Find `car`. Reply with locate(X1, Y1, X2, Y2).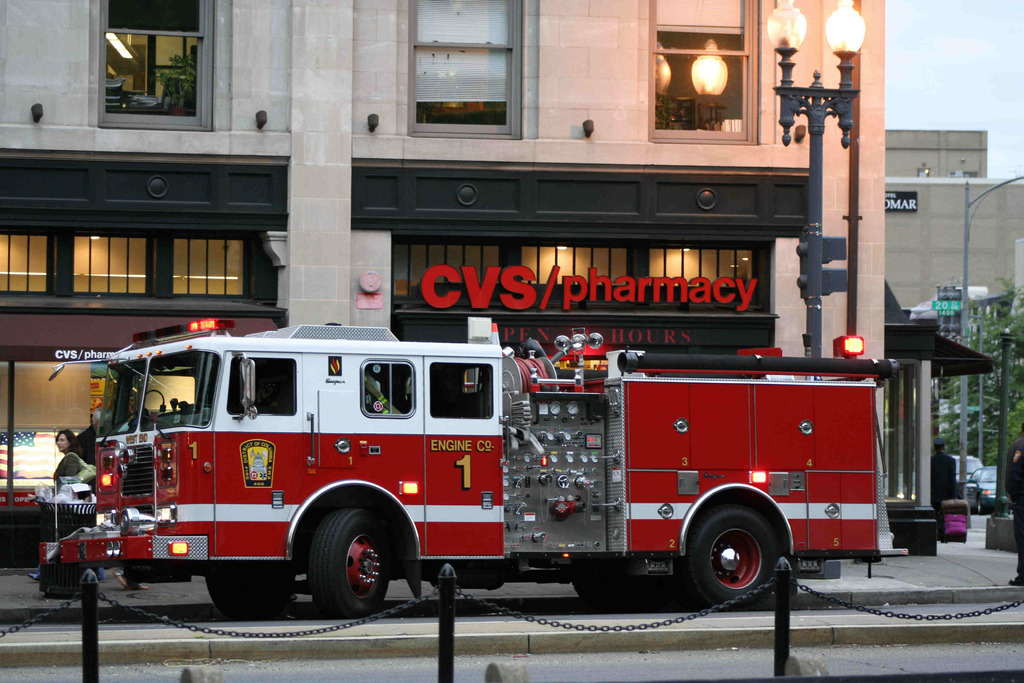
locate(966, 466, 996, 516).
